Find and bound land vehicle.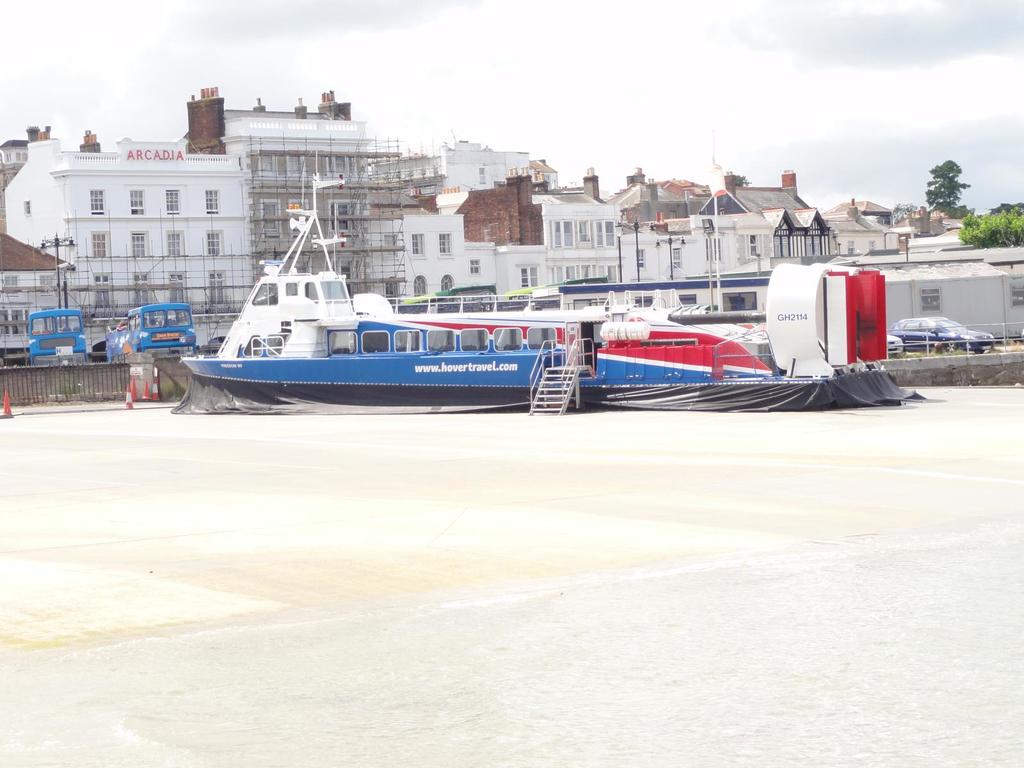
Bound: select_region(888, 317, 992, 352).
